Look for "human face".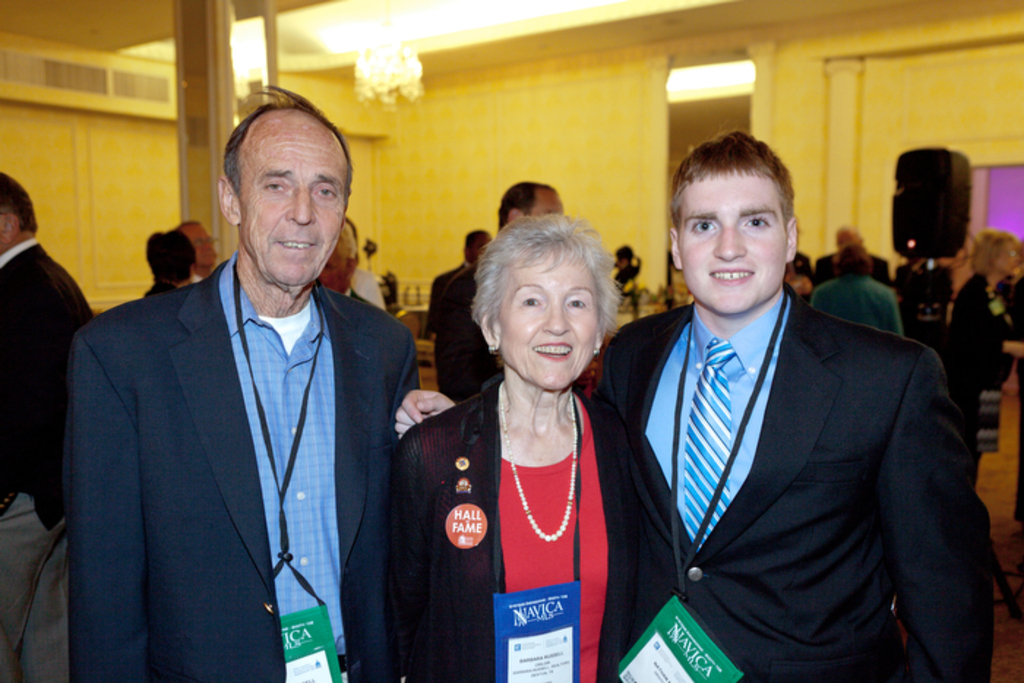
Found: <bbox>527, 186, 565, 215</bbox>.
